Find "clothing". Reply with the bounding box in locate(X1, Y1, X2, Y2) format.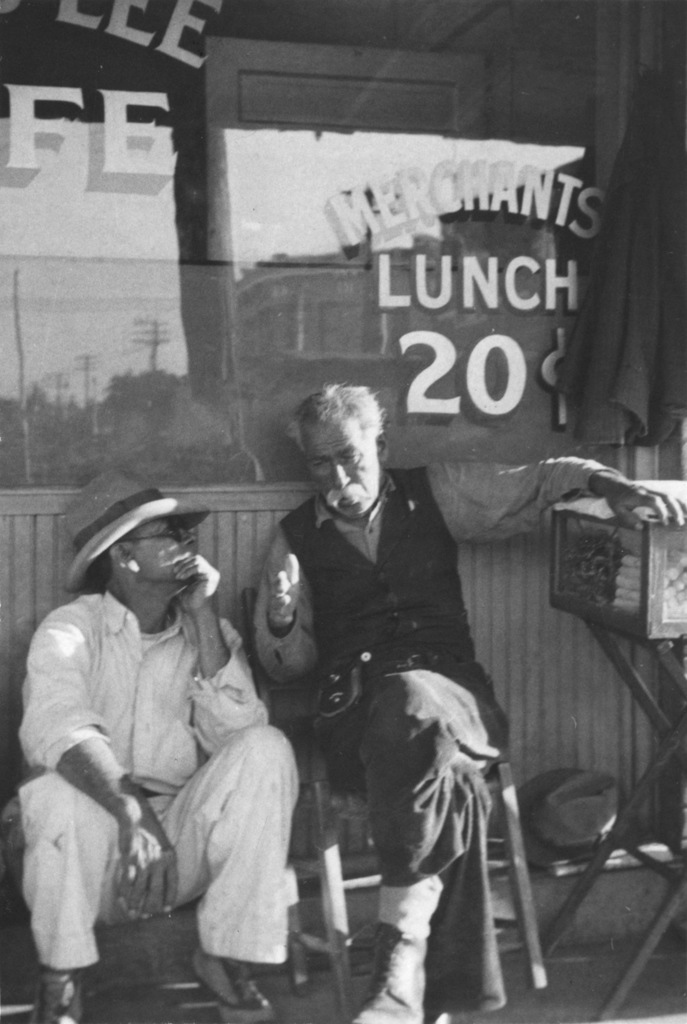
locate(250, 476, 628, 1007).
